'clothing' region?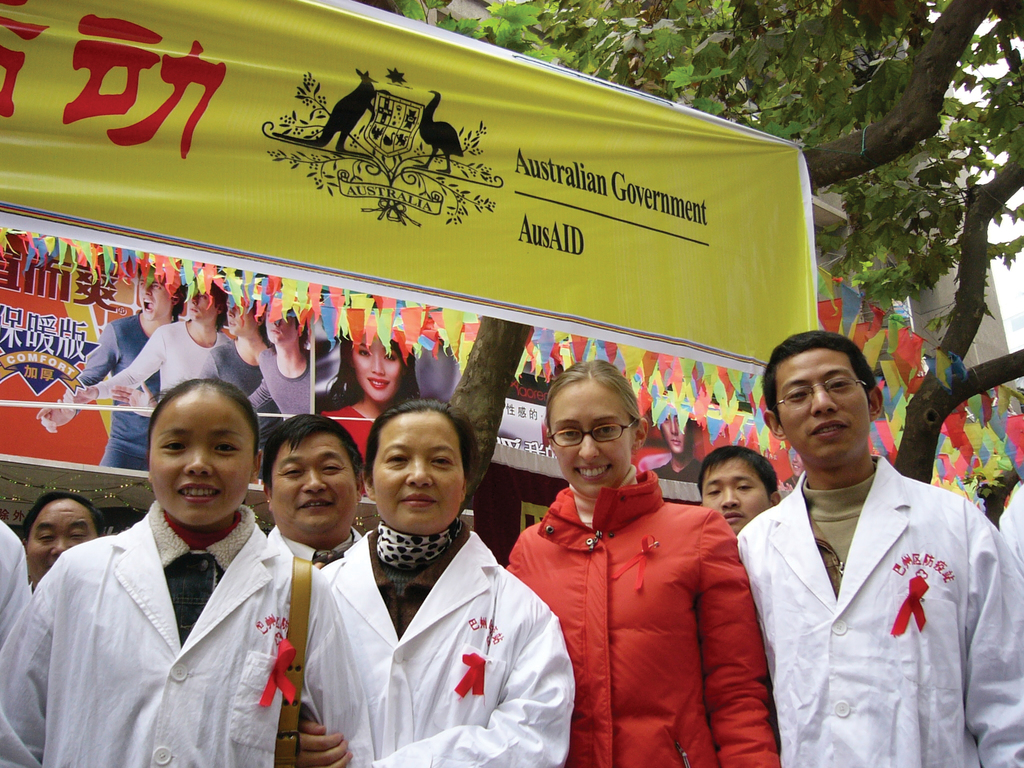
region(491, 474, 785, 767)
